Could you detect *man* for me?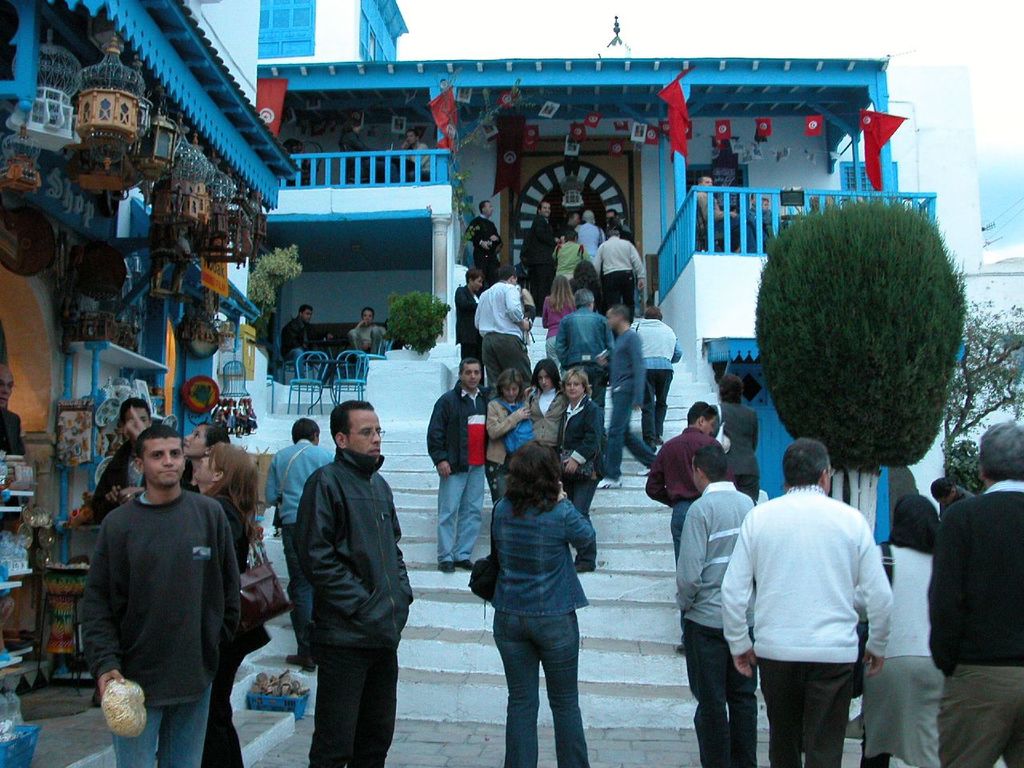
Detection result: <region>348, 306, 387, 367</region>.
